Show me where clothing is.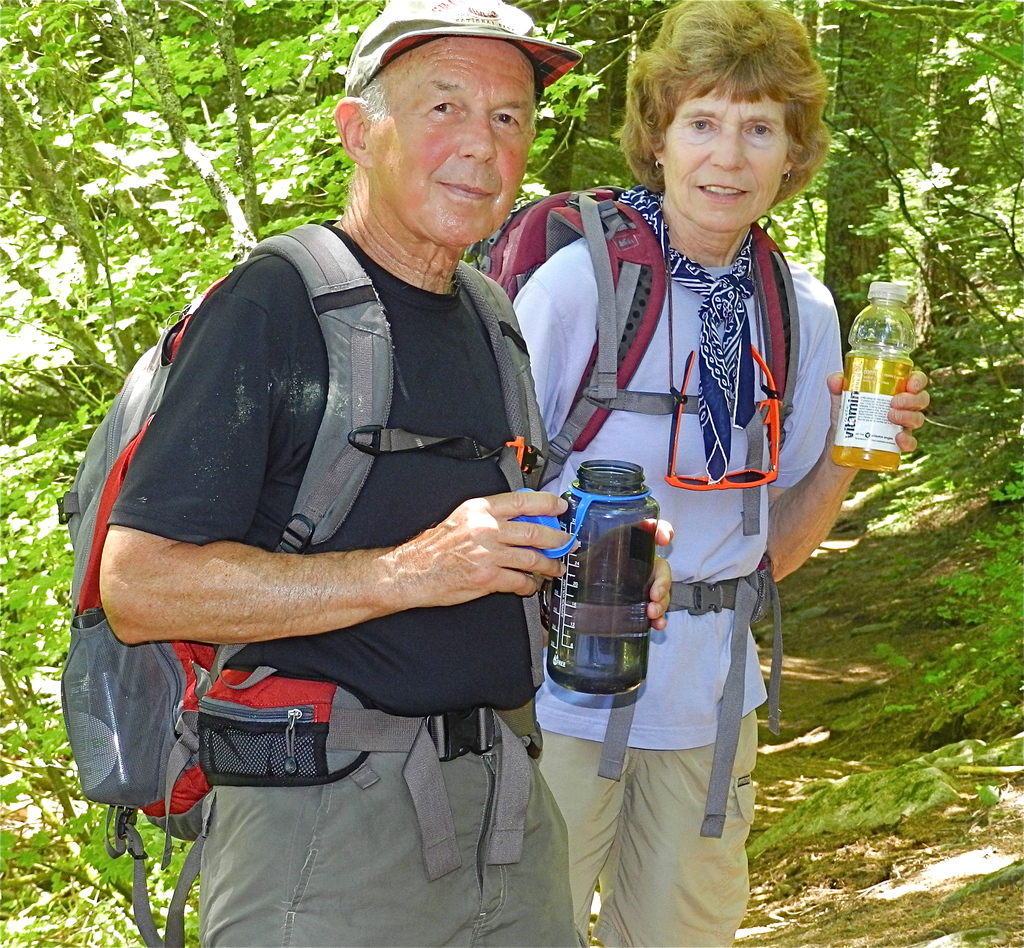
clothing is at box=[107, 222, 574, 947].
